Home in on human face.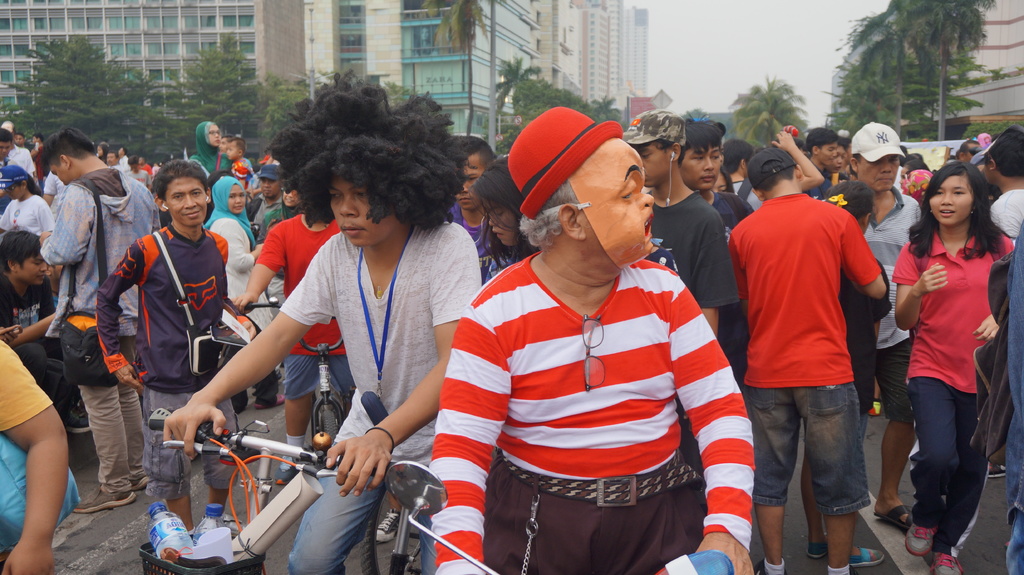
Homed in at (left=582, top=134, right=653, bottom=248).
